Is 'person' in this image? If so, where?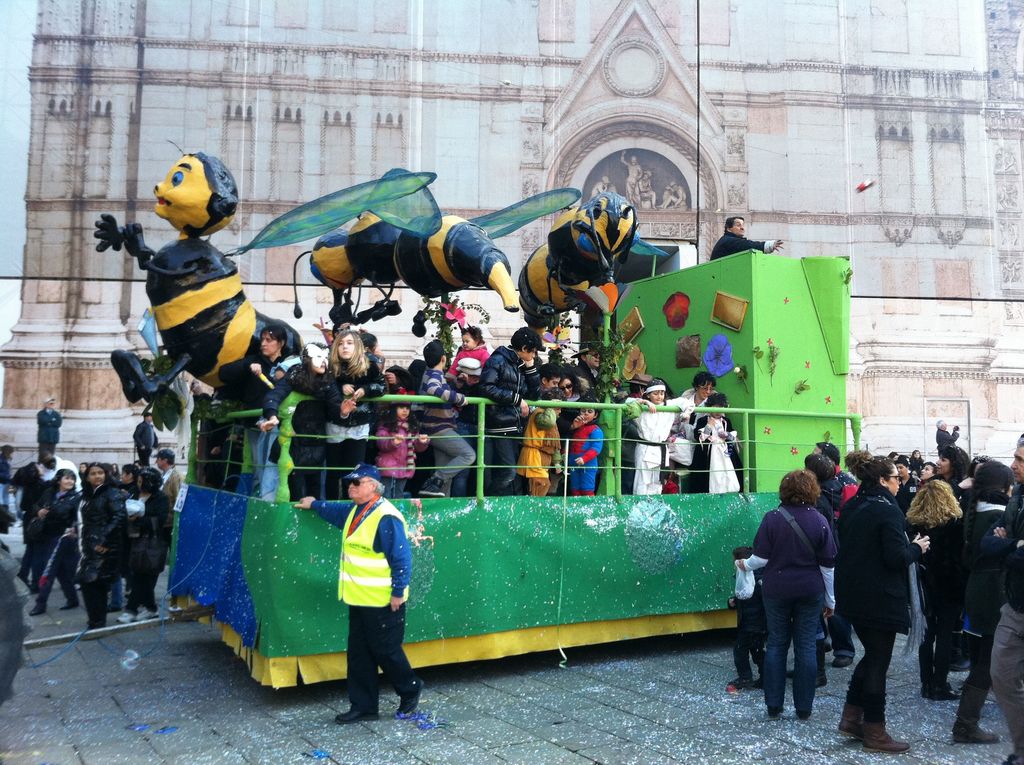
Yes, at pyautogui.locateOnScreen(936, 446, 968, 497).
